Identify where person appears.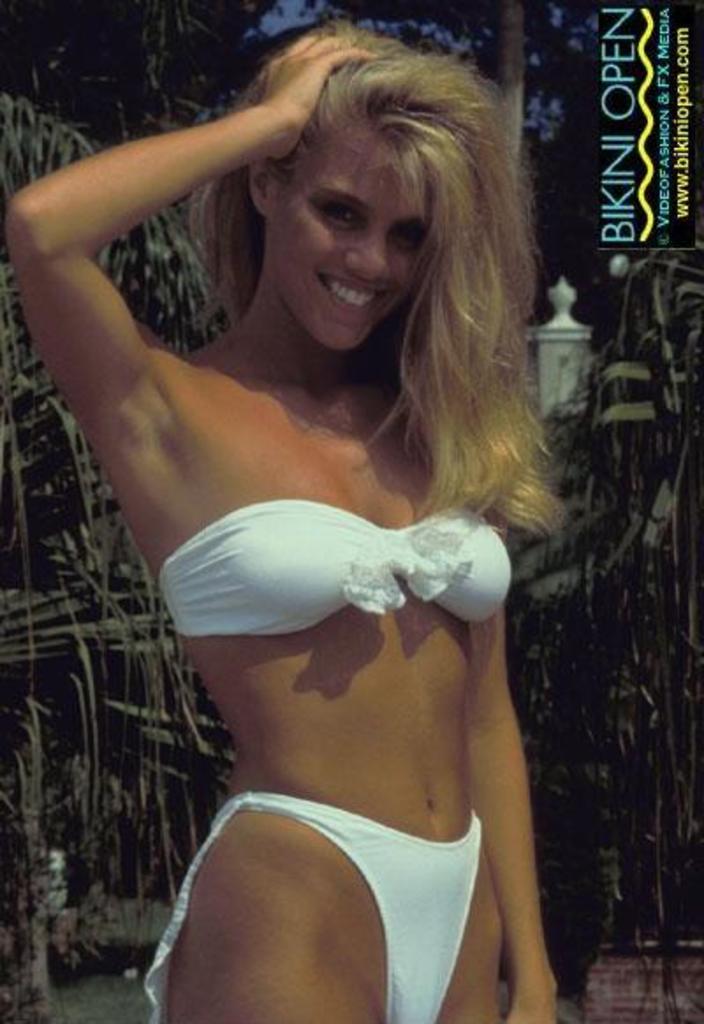
Appears at bbox=(7, 28, 563, 1022).
